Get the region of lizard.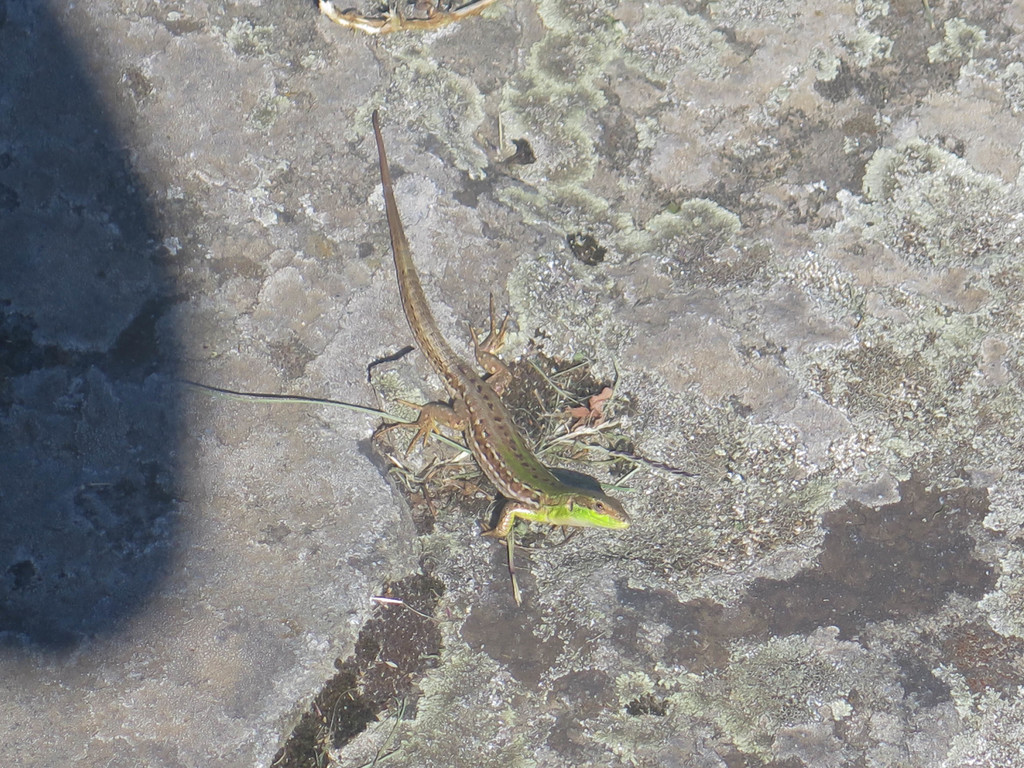
region(317, 128, 636, 595).
